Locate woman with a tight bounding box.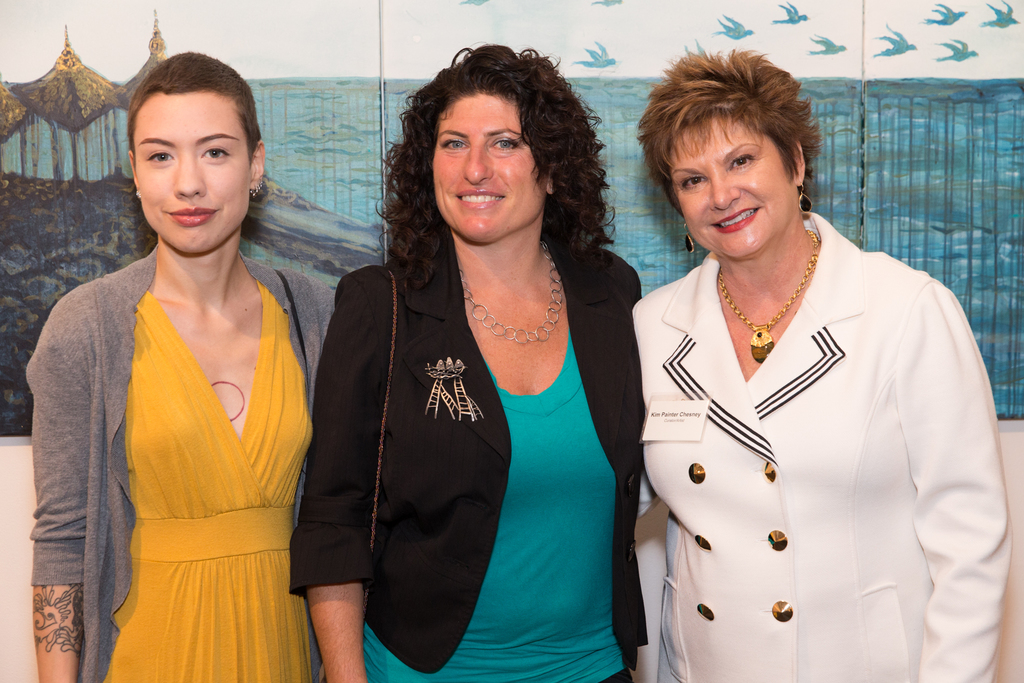
(left=628, top=47, right=1015, bottom=682).
